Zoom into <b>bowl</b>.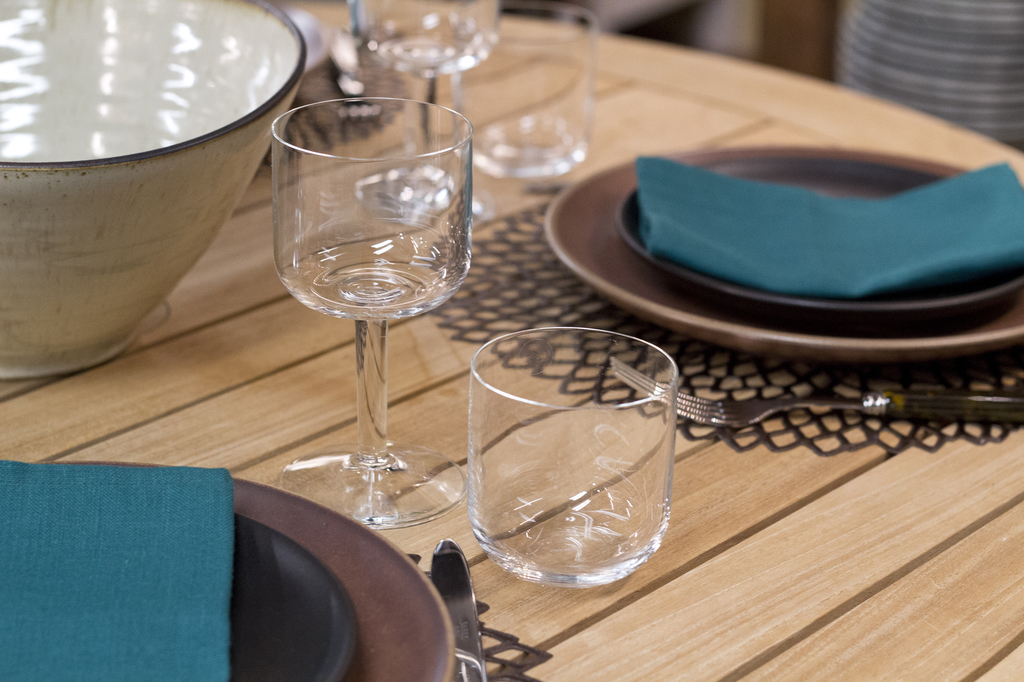
Zoom target: x1=29 y1=461 x2=452 y2=681.
